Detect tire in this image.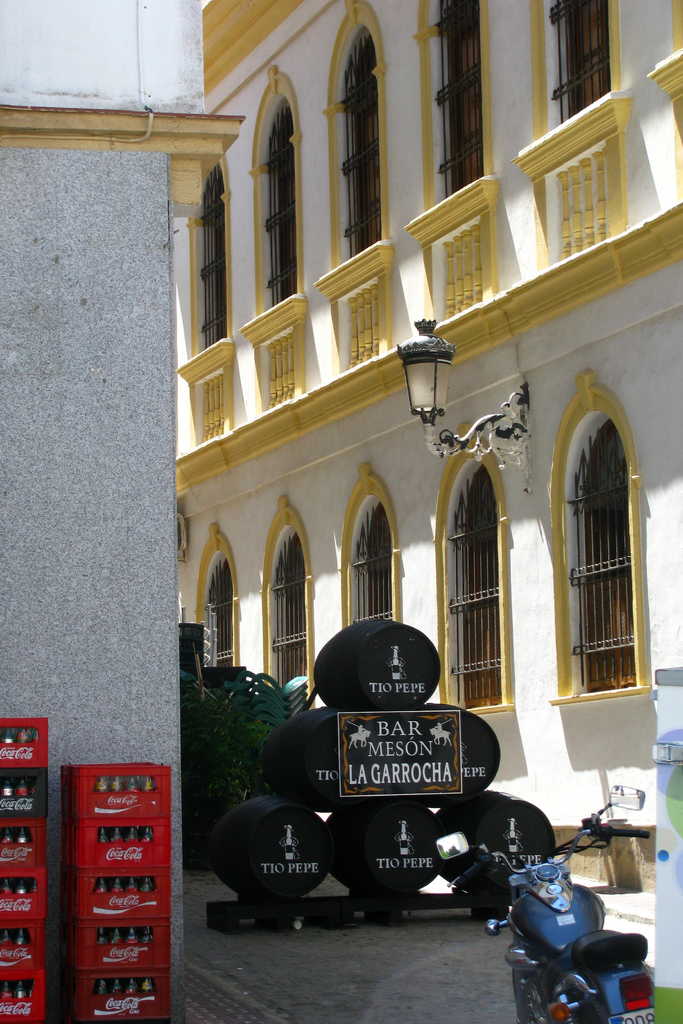
Detection: 506,937,554,1022.
